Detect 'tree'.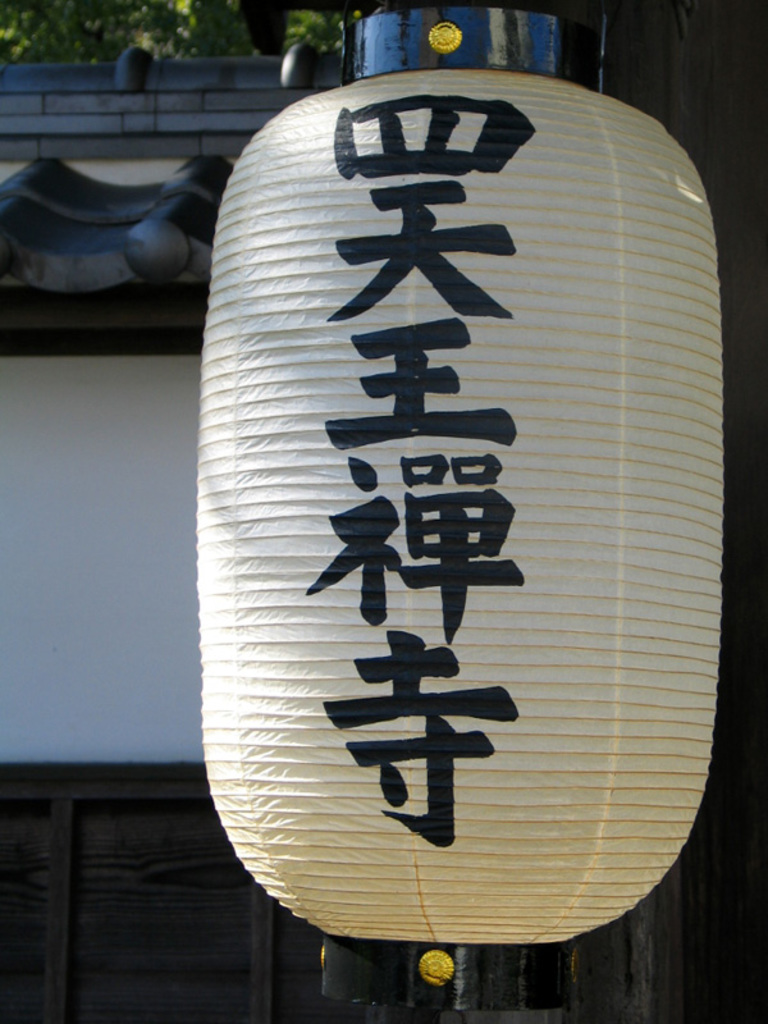
Detected at BBox(1, 0, 364, 76).
